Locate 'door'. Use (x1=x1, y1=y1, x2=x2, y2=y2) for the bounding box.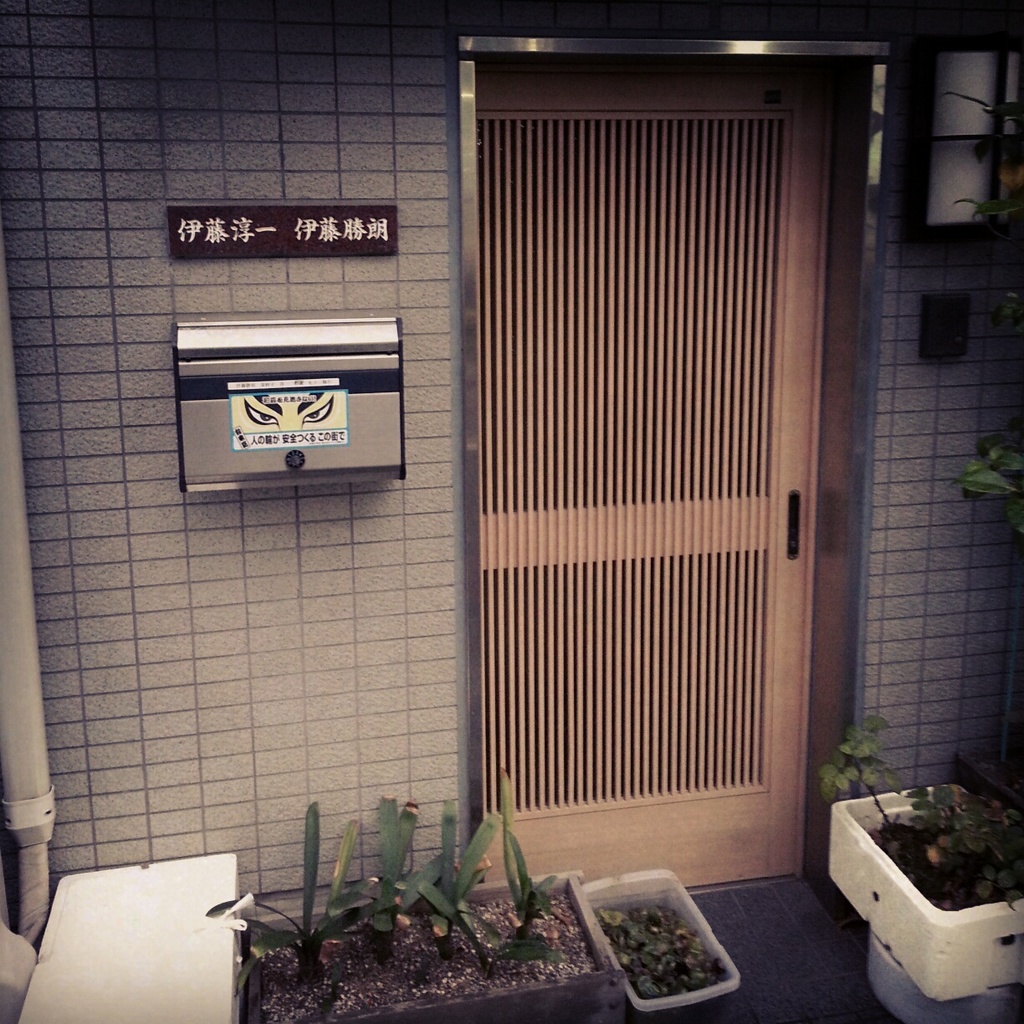
(x1=478, y1=57, x2=837, y2=899).
